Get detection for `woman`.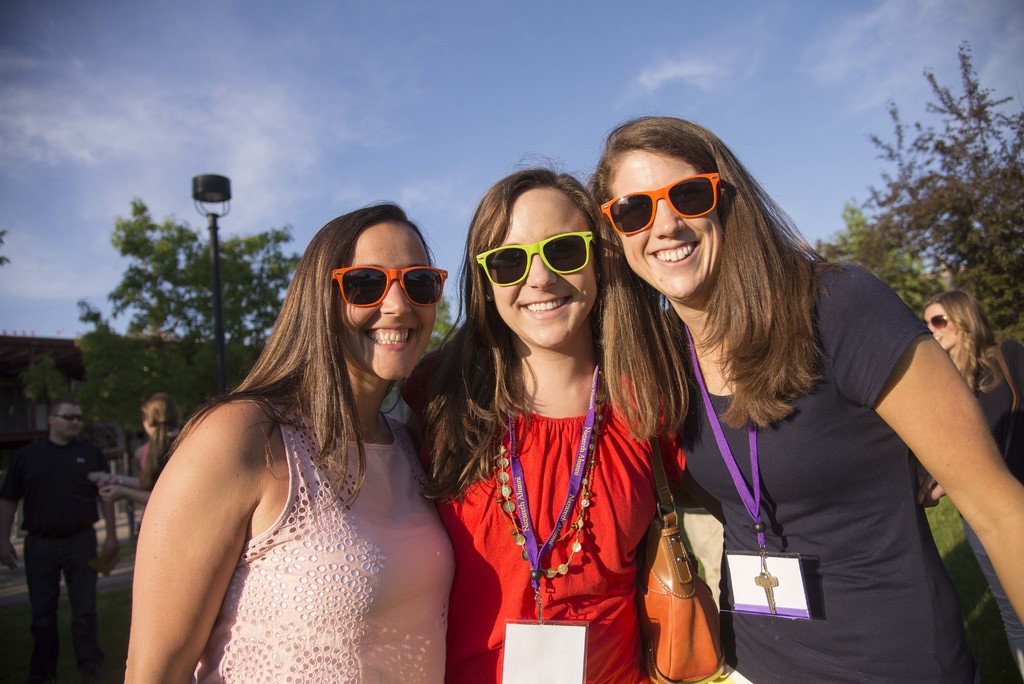
Detection: pyautogui.locateOnScreen(403, 150, 946, 683).
